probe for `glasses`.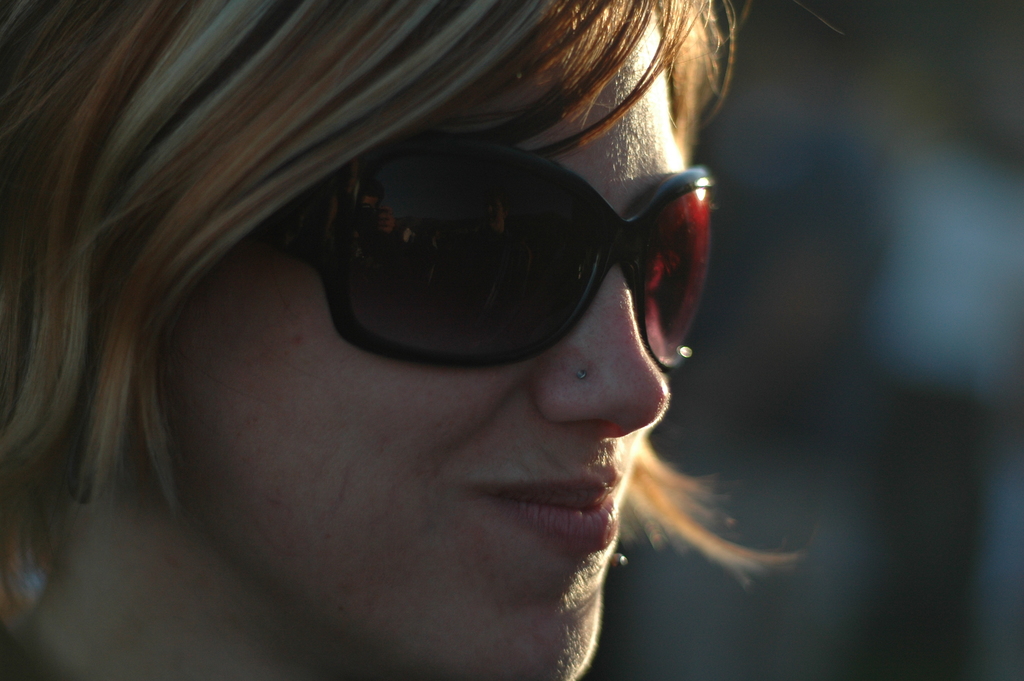
Probe result: BBox(215, 144, 719, 380).
